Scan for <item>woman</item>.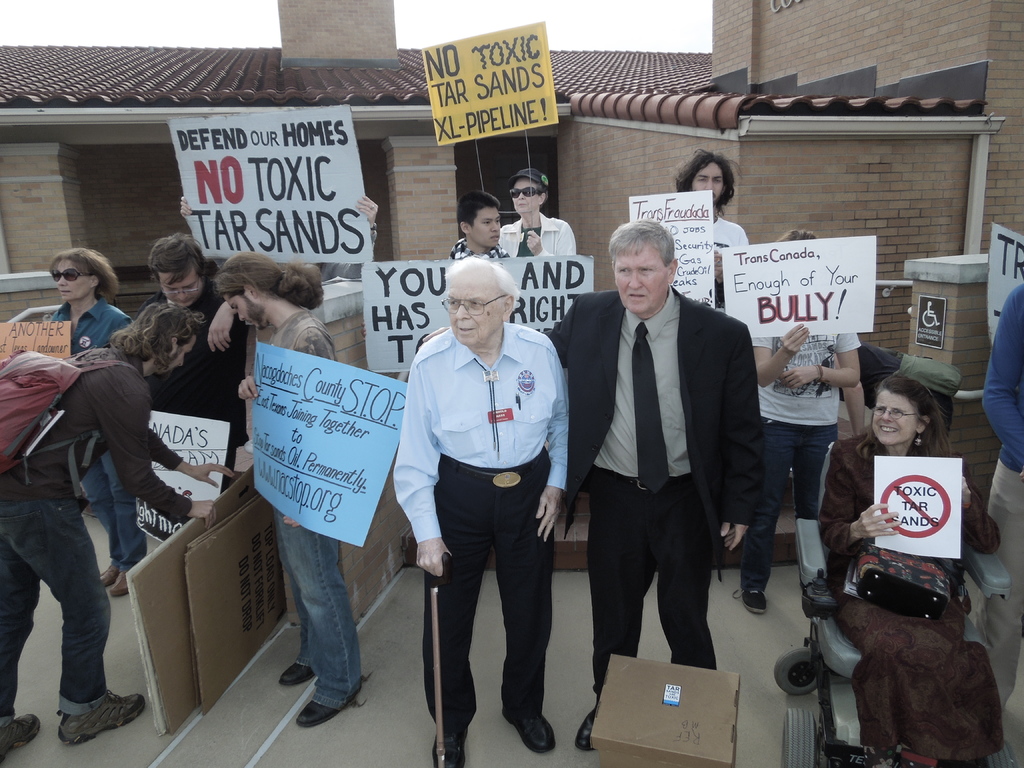
Scan result: <bbox>821, 372, 1006, 767</bbox>.
